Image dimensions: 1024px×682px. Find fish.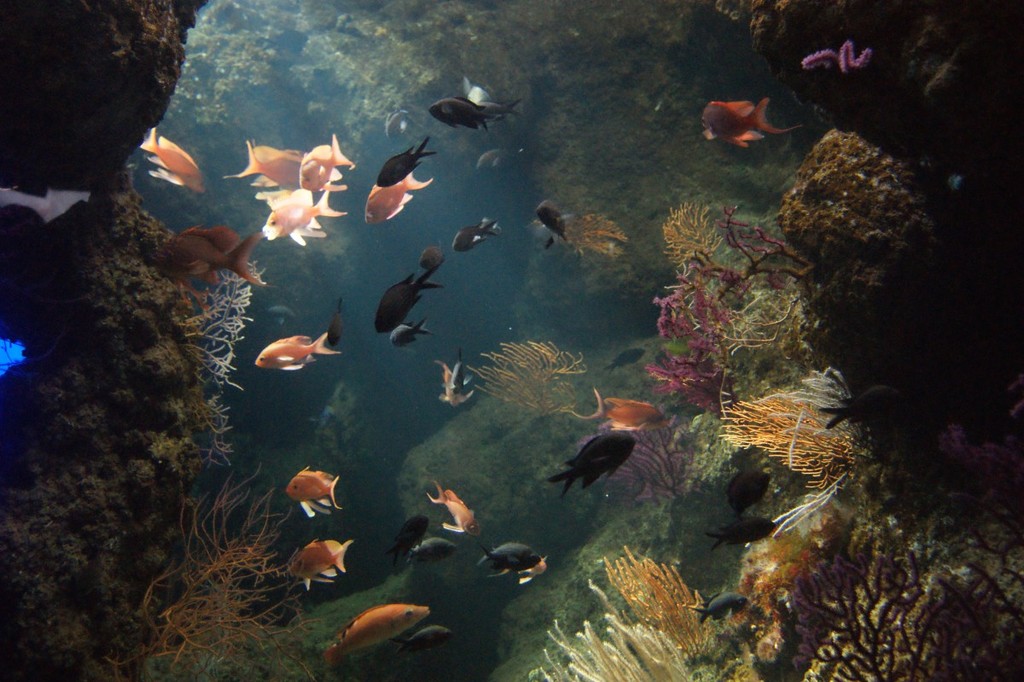
l=261, t=185, r=336, b=246.
